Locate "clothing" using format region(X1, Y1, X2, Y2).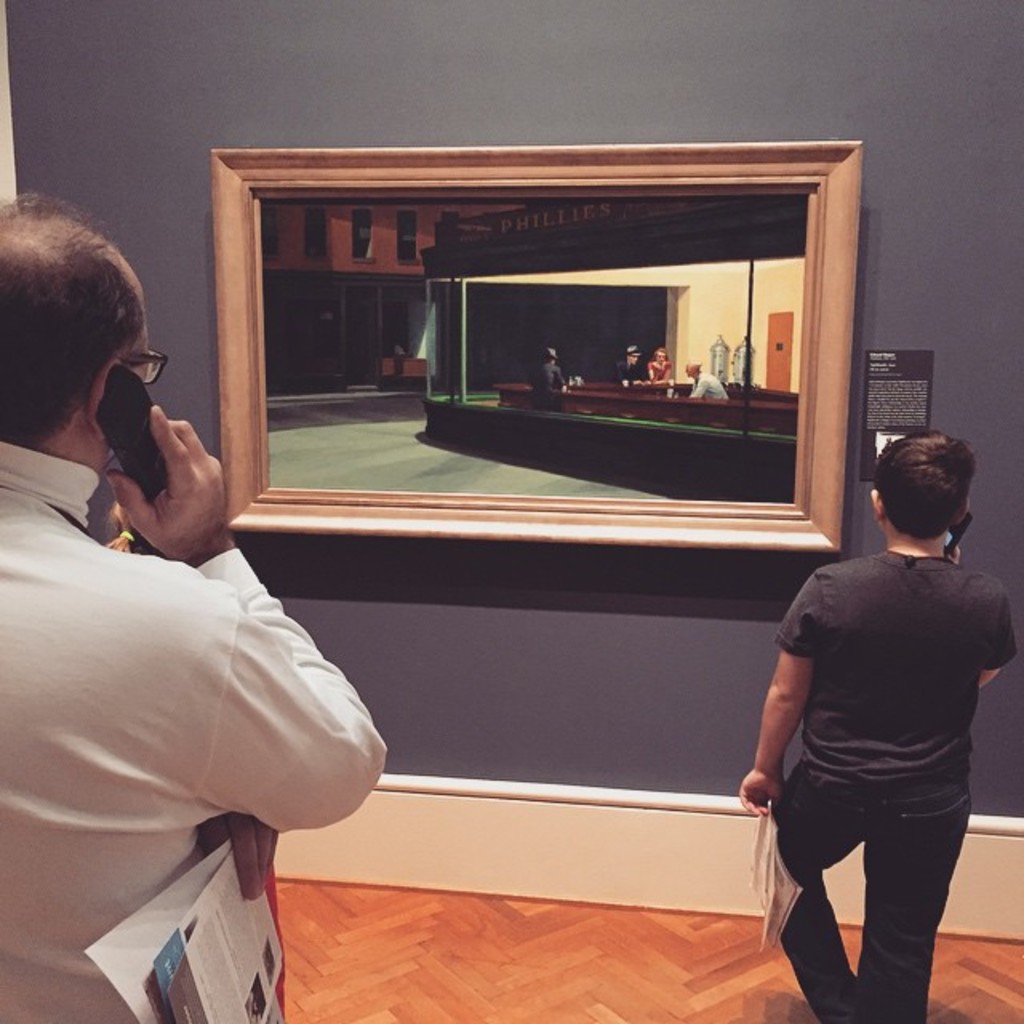
region(613, 365, 645, 384).
